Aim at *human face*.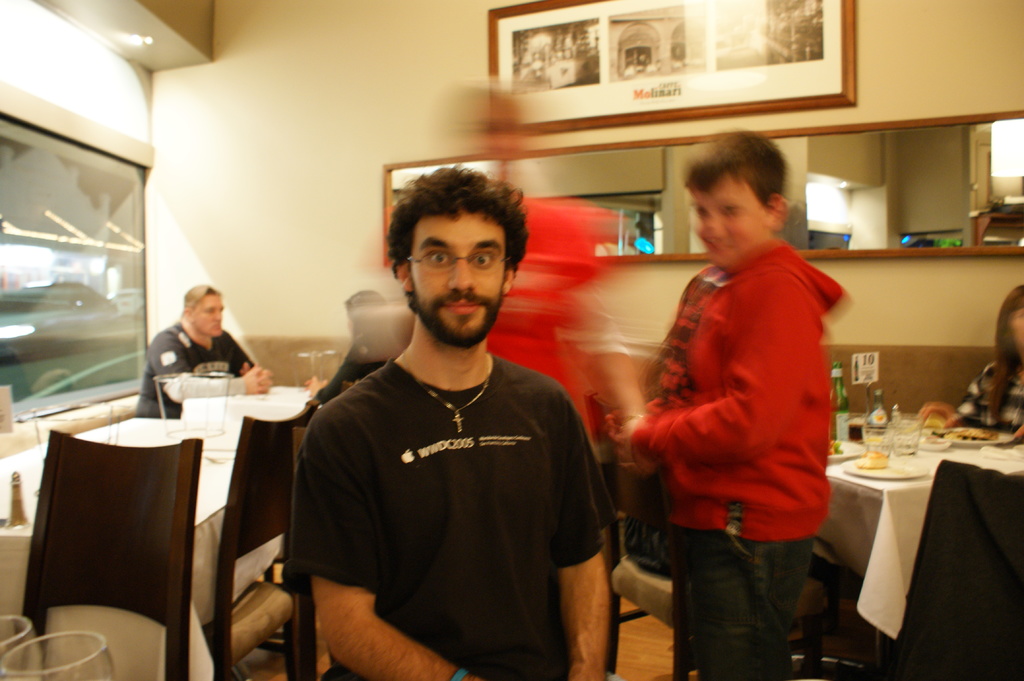
Aimed at [x1=686, y1=173, x2=779, y2=272].
